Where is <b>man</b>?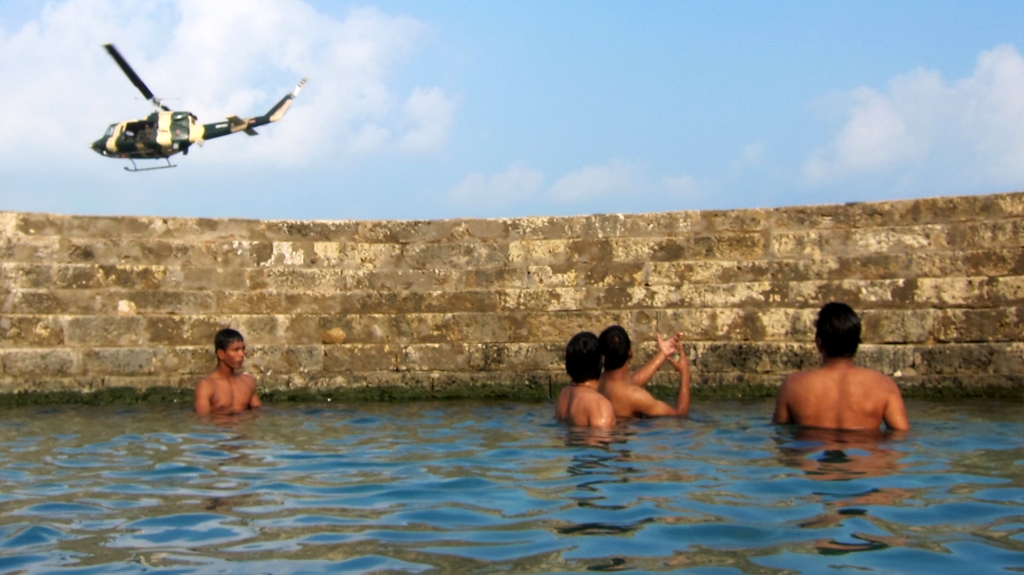
select_region(556, 329, 619, 428).
